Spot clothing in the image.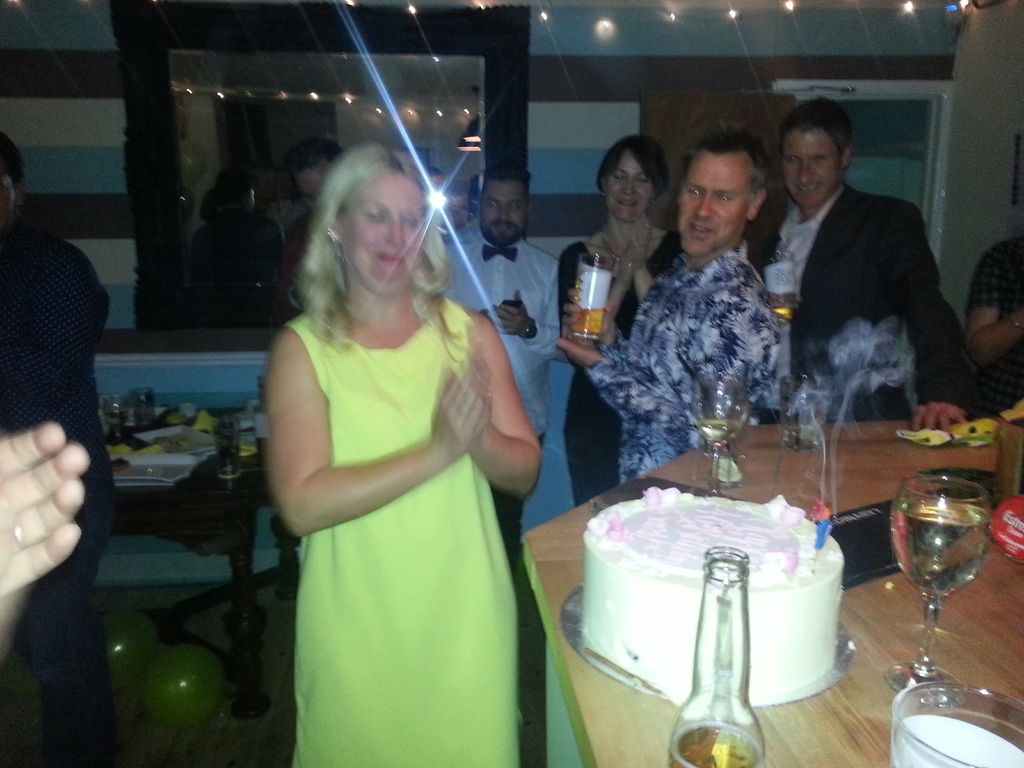
clothing found at {"x1": 587, "y1": 241, "x2": 776, "y2": 484}.
